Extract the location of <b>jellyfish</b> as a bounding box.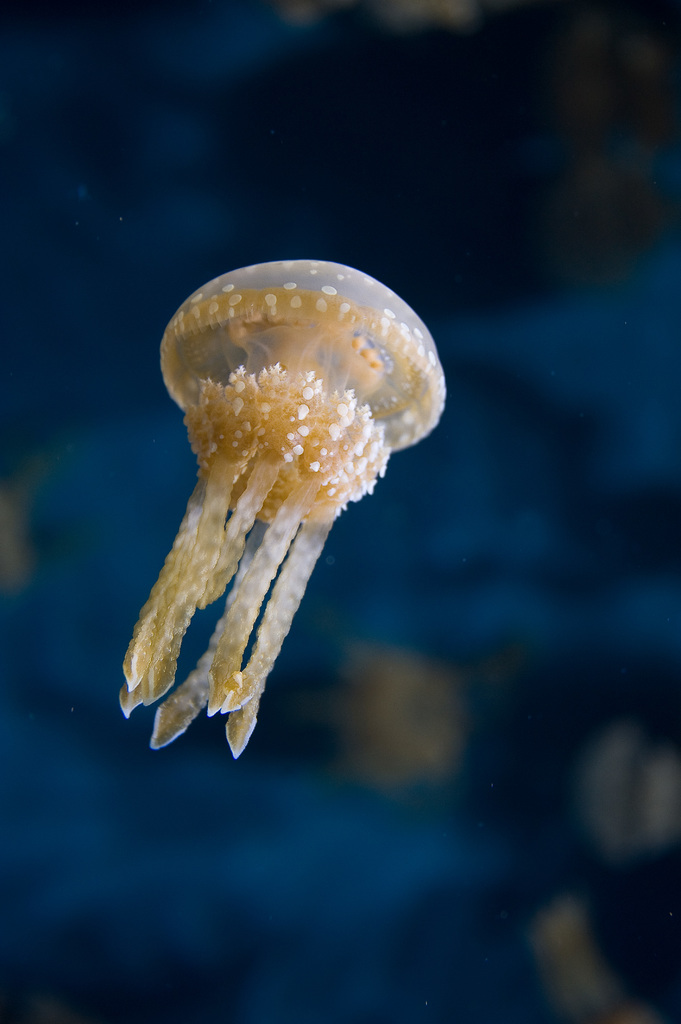
crop(106, 279, 450, 772).
